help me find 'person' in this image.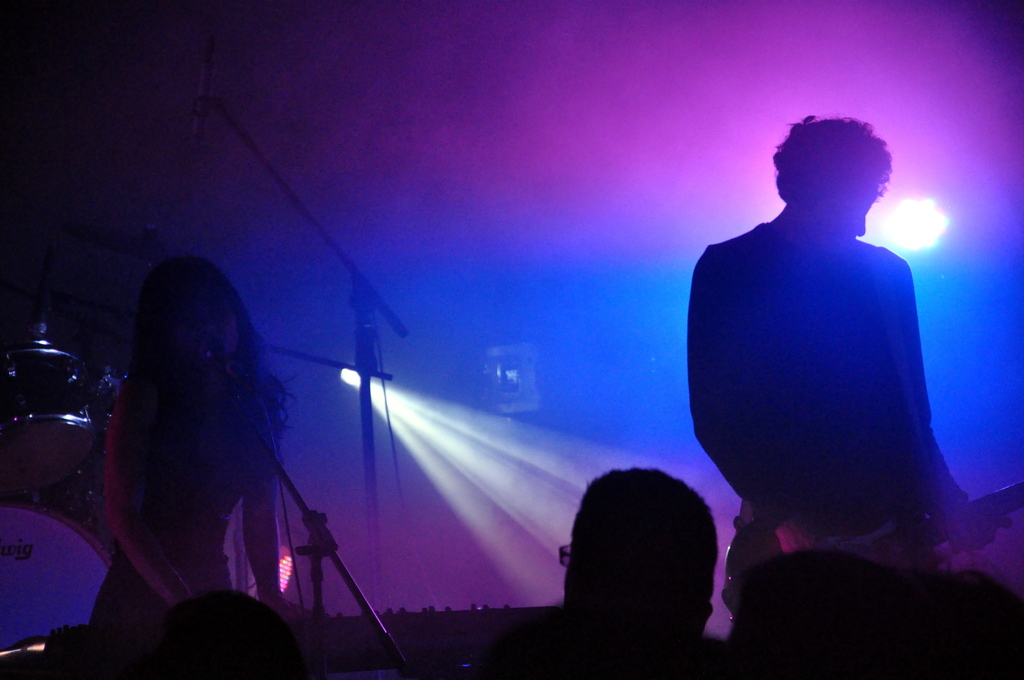
Found it: (553, 458, 719, 679).
